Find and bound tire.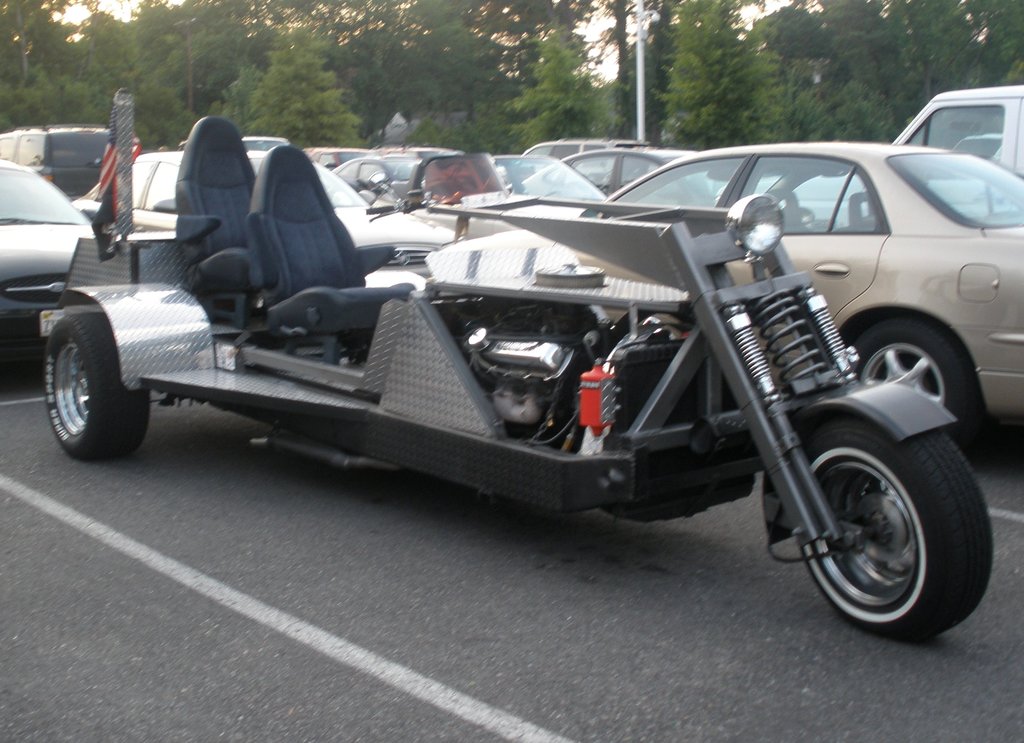
Bound: detection(775, 402, 985, 633).
